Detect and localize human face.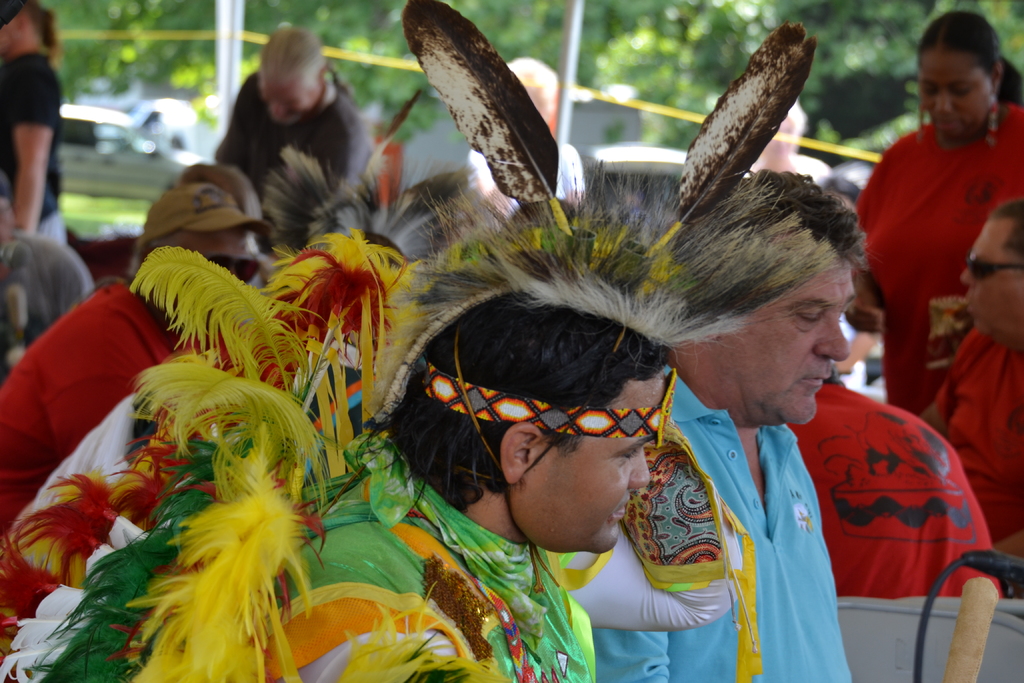
Localized at <box>718,252,862,425</box>.
